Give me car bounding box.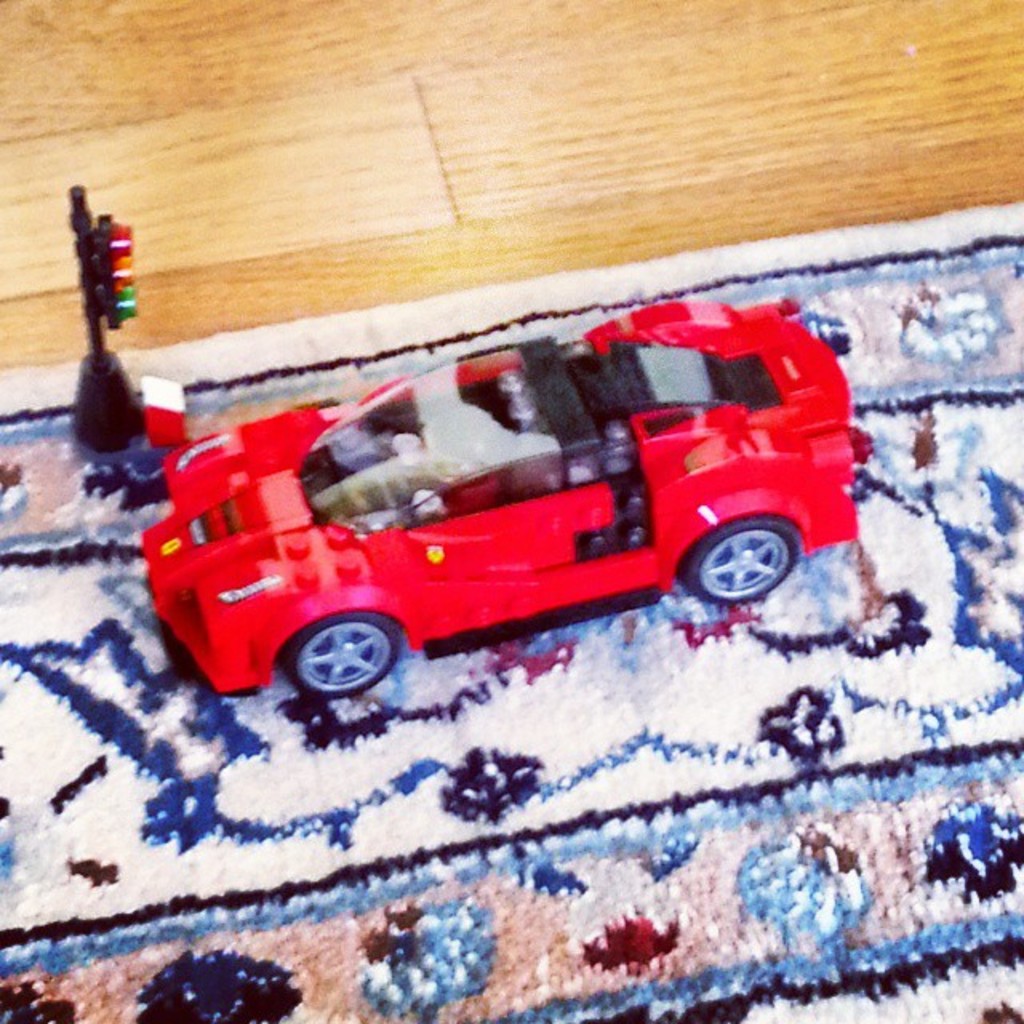
l=138, t=298, r=856, b=702.
